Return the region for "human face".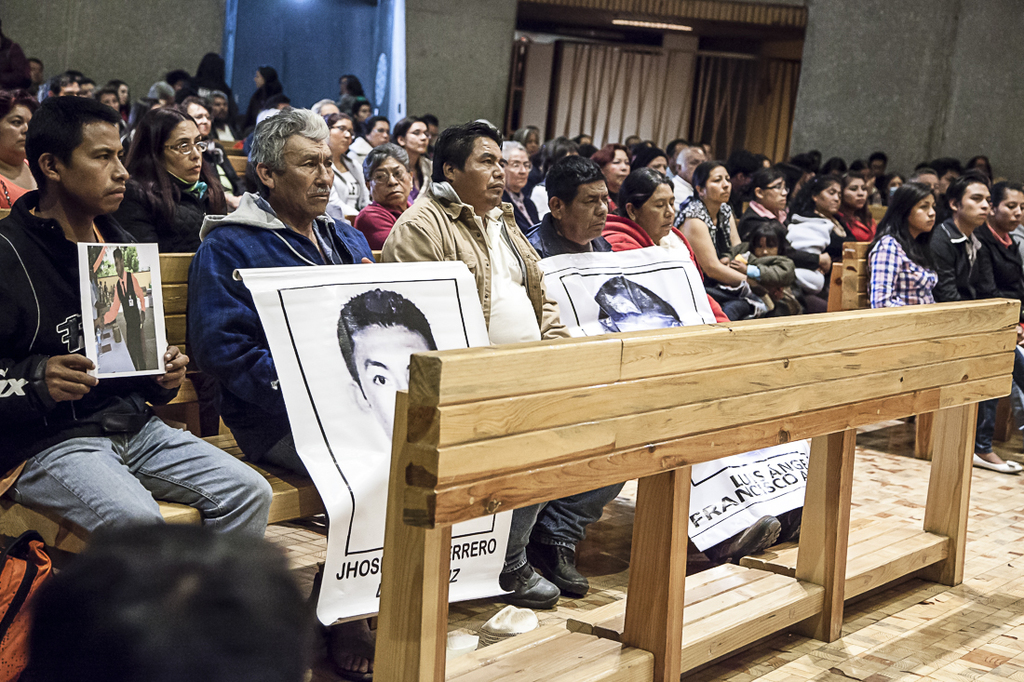
[x1=460, y1=137, x2=505, y2=208].
